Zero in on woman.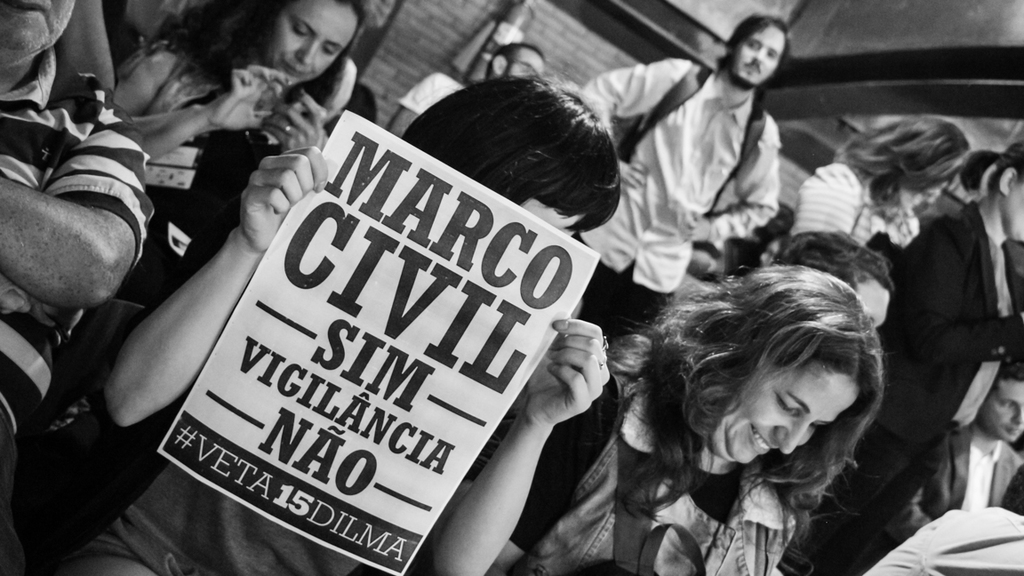
Zeroed in: (x1=780, y1=149, x2=1023, y2=575).
